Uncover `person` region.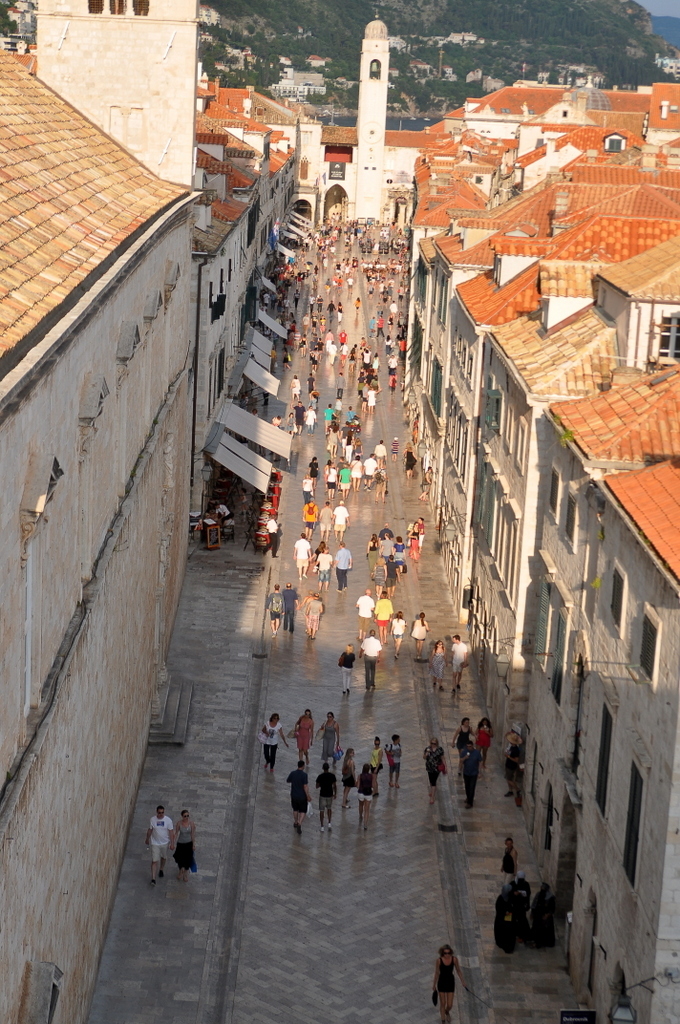
Uncovered: (x1=356, y1=767, x2=377, y2=821).
